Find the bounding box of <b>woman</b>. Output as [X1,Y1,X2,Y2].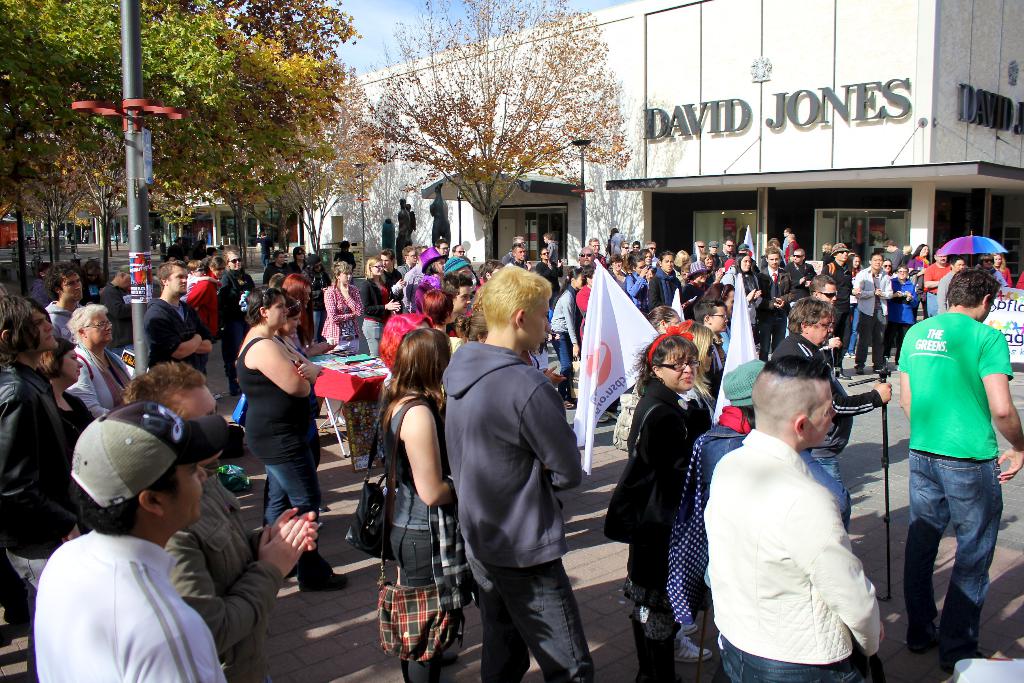
[31,332,89,507].
